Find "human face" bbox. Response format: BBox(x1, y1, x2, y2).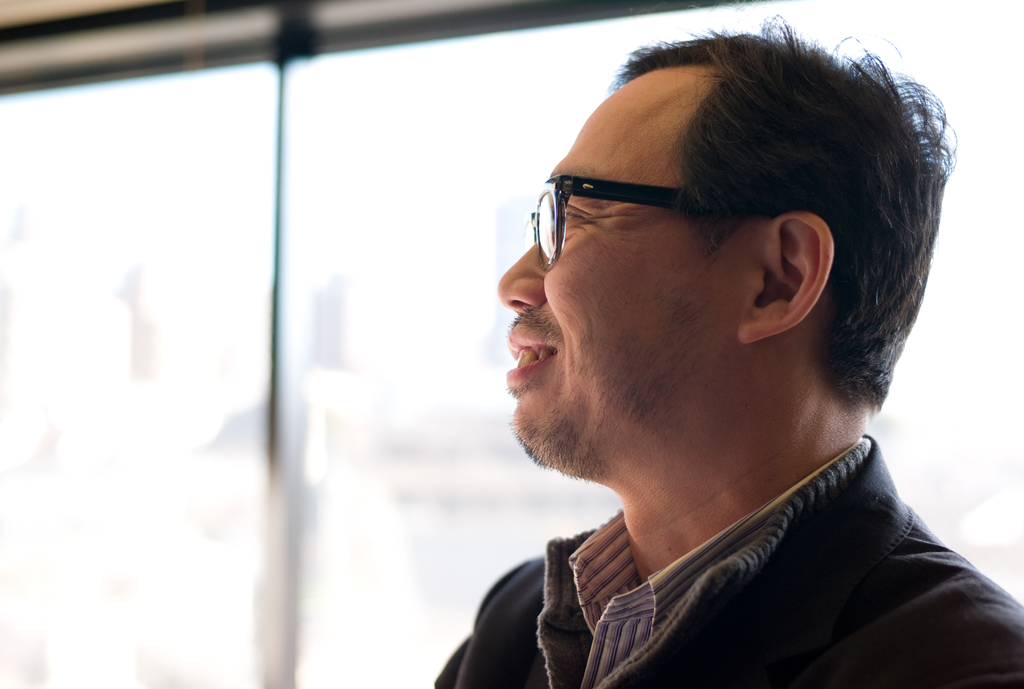
BBox(493, 83, 731, 480).
